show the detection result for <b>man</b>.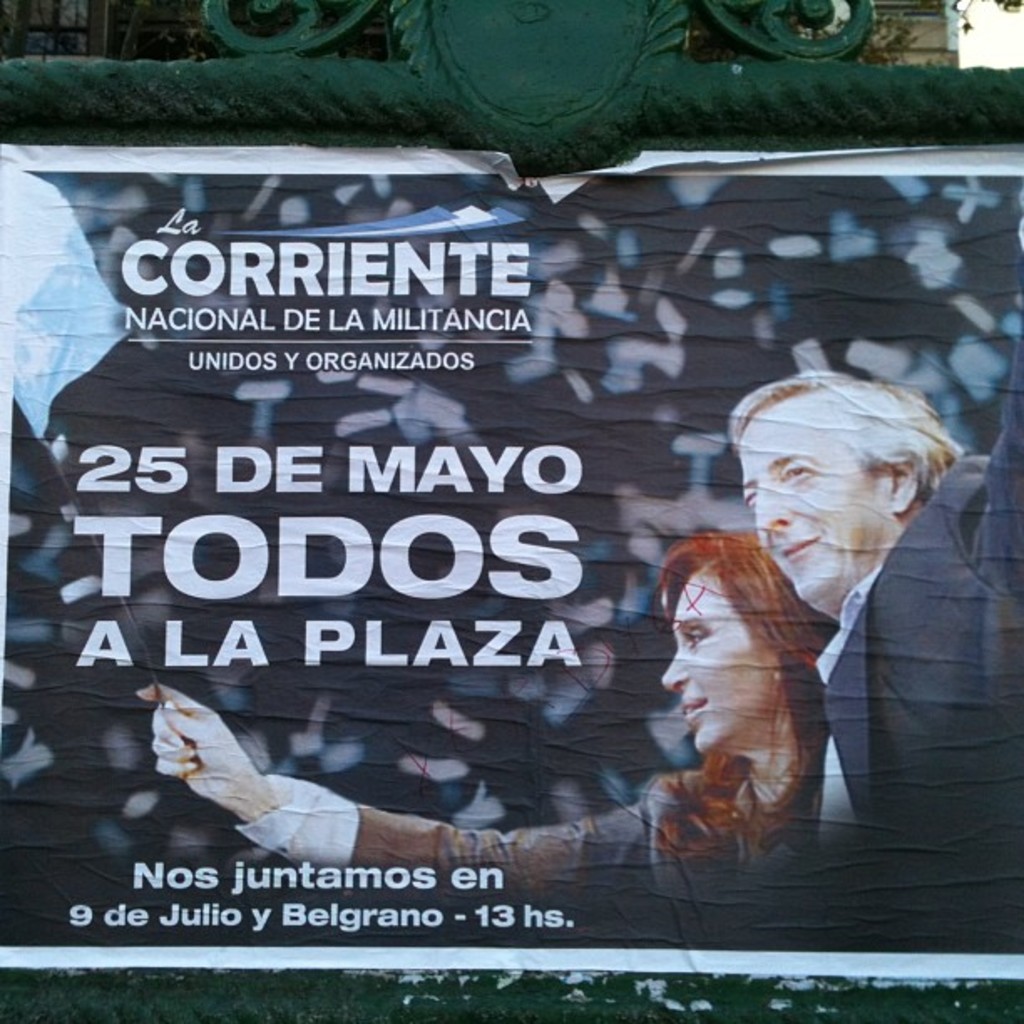
[left=716, top=356, right=1016, bottom=904].
